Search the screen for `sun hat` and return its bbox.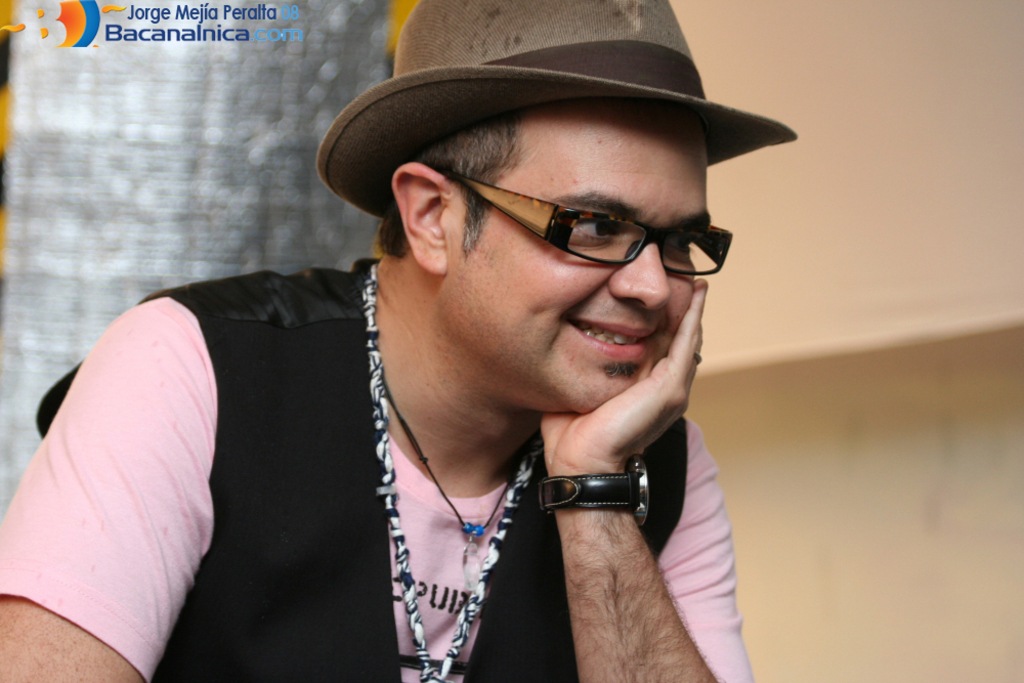
Found: box=[311, 0, 802, 229].
